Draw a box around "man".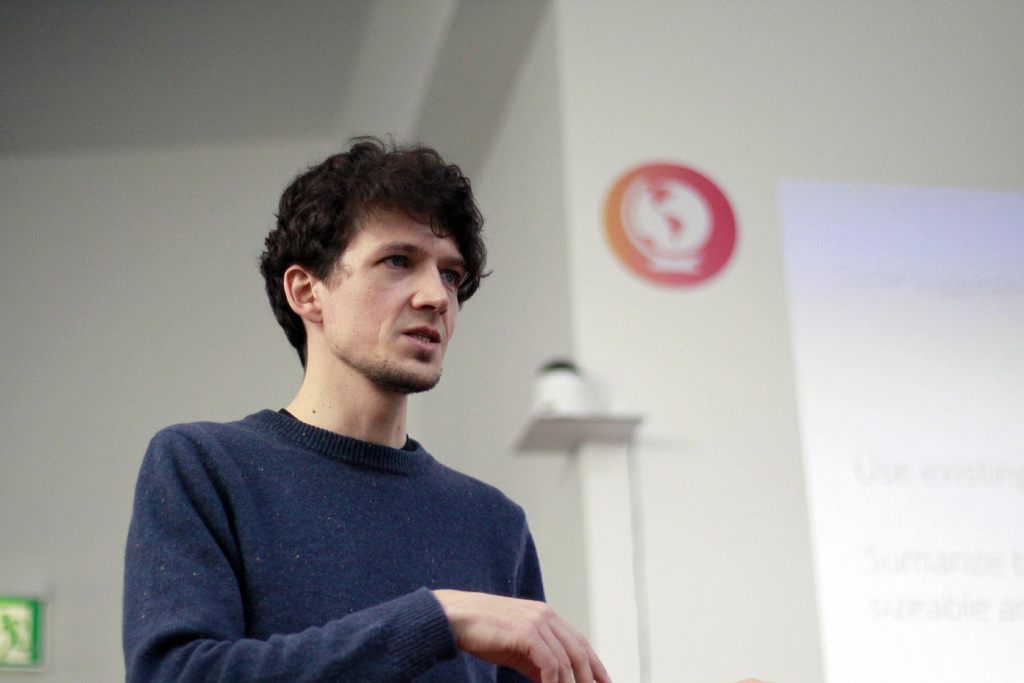
bbox(110, 134, 582, 682).
